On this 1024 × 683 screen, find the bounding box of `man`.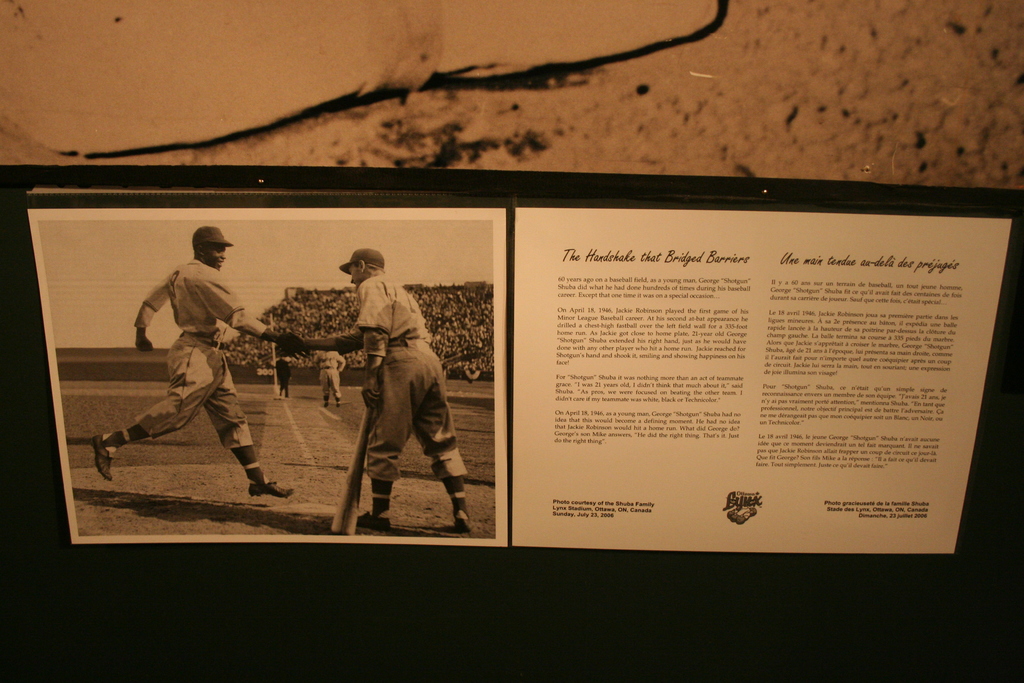
Bounding box: {"left": 285, "top": 244, "right": 474, "bottom": 531}.
